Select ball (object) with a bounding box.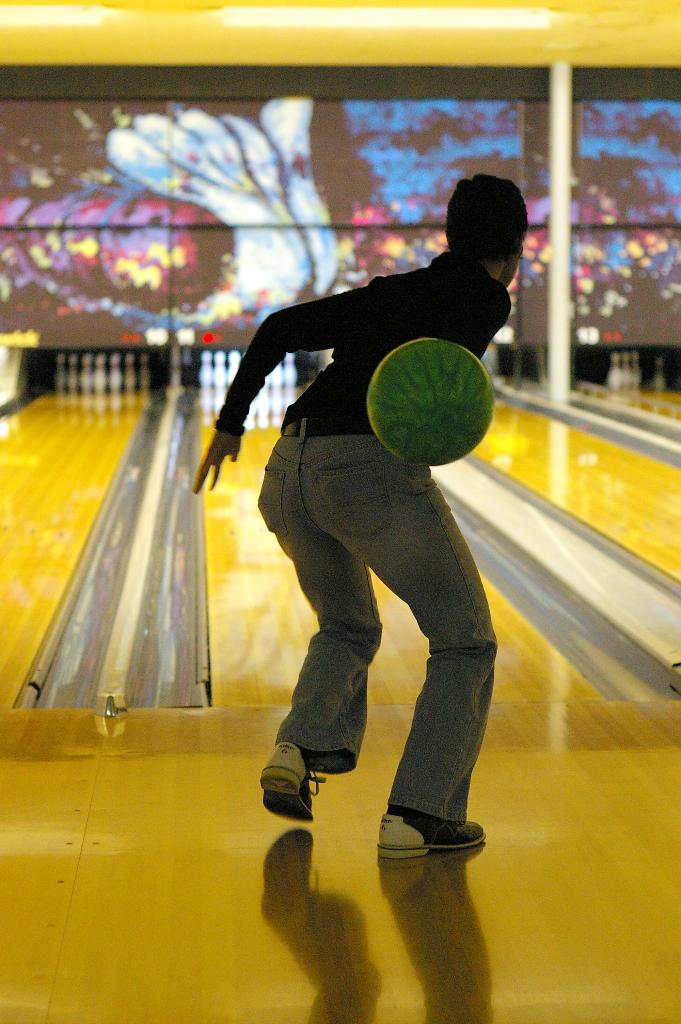
select_region(365, 335, 496, 466).
